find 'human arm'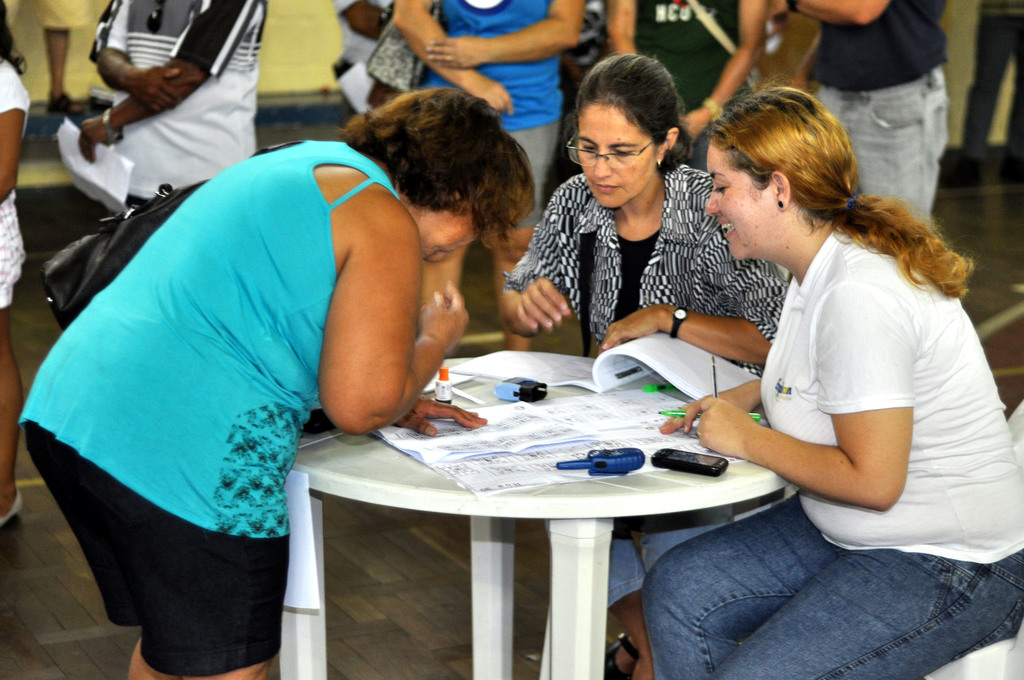
Rect(660, 0, 768, 146)
